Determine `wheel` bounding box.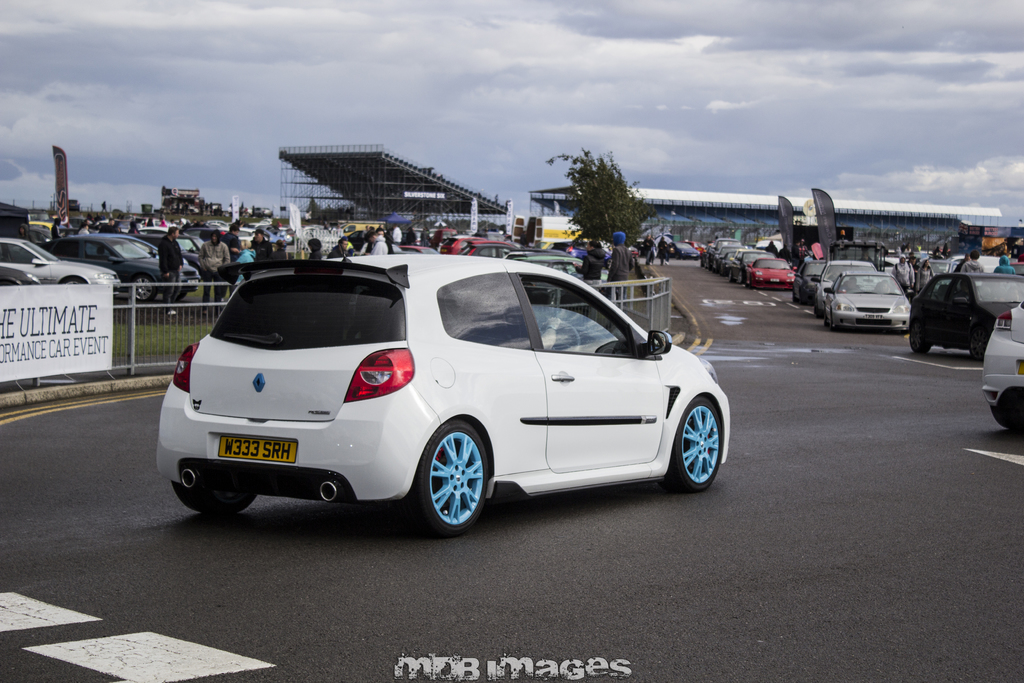
Determined: 984, 384, 1021, 432.
